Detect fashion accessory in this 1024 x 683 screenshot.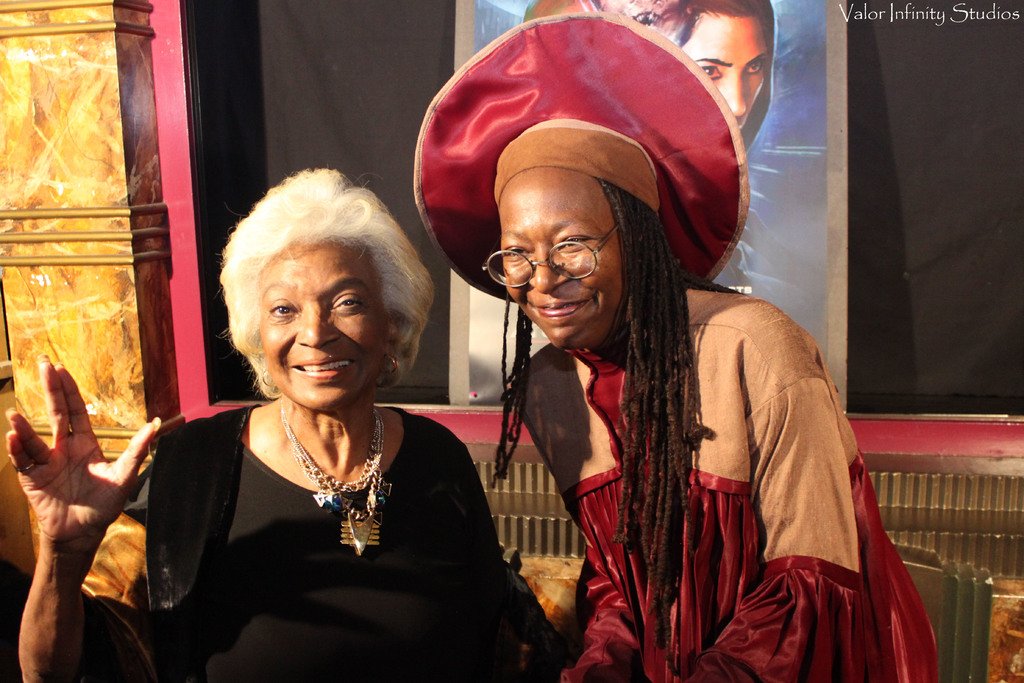
Detection: (409, 8, 755, 293).
